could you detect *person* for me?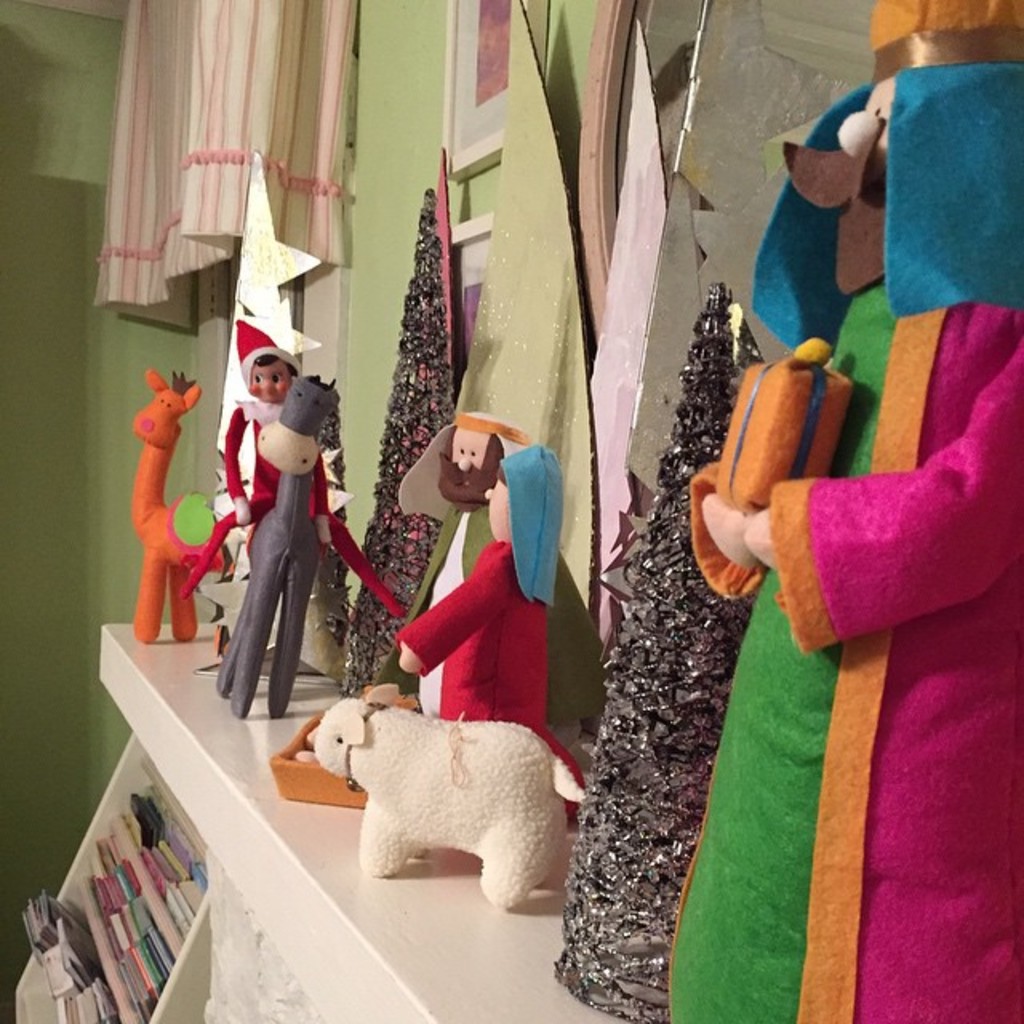
Detection result: <region>651, 0, 1022, 1022</region>.
